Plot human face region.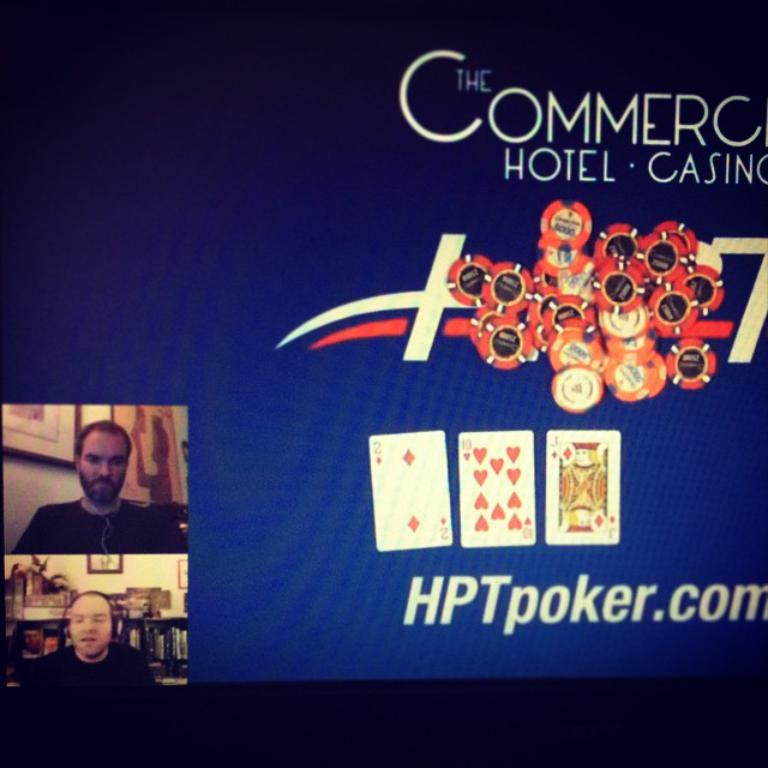
Plotted at Rect(564, 438, 599, 463).
